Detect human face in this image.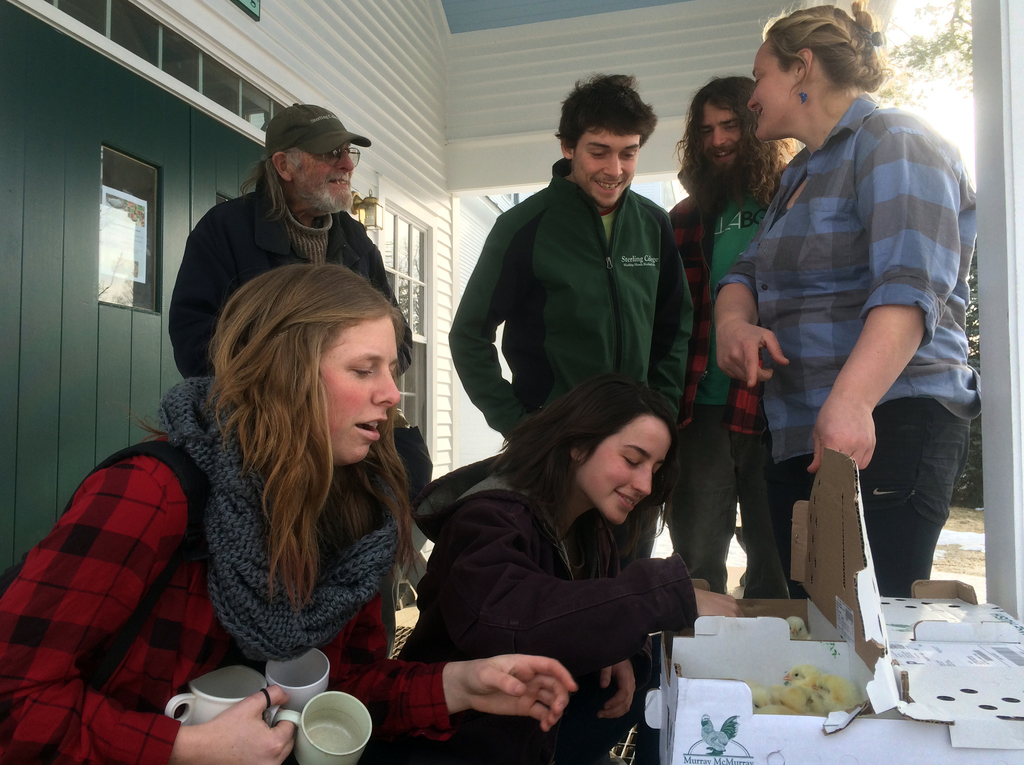
Detection: 319/310/403/469.
